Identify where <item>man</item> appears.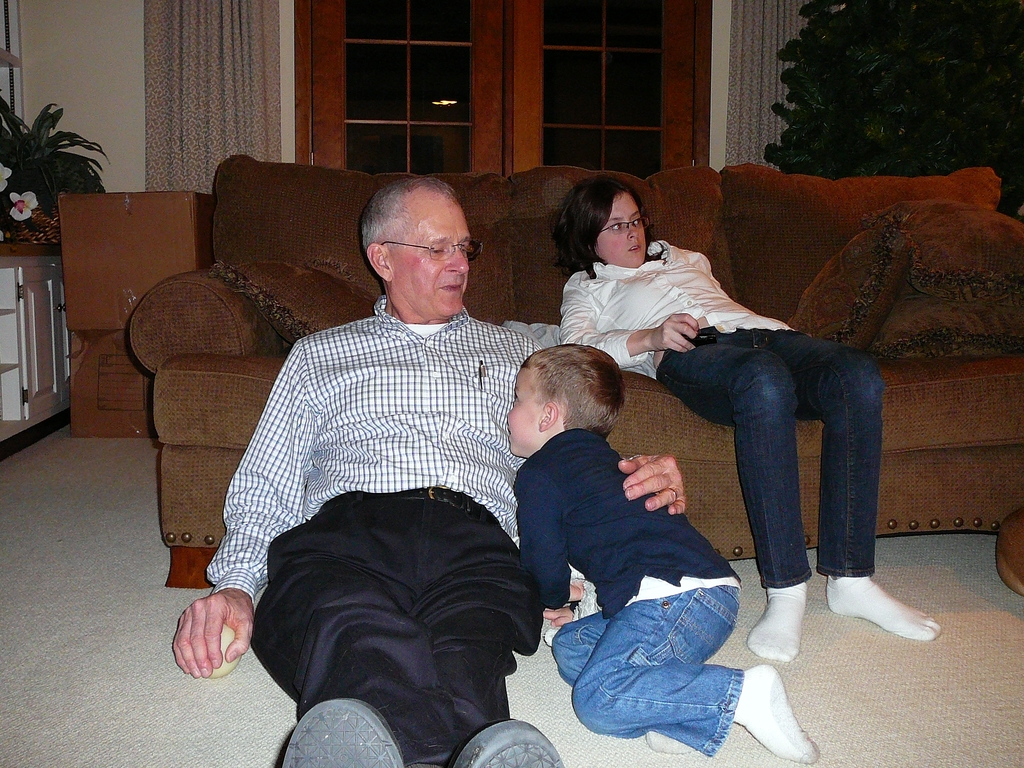
Appears at l=151, t=143, r=658, b=764.
